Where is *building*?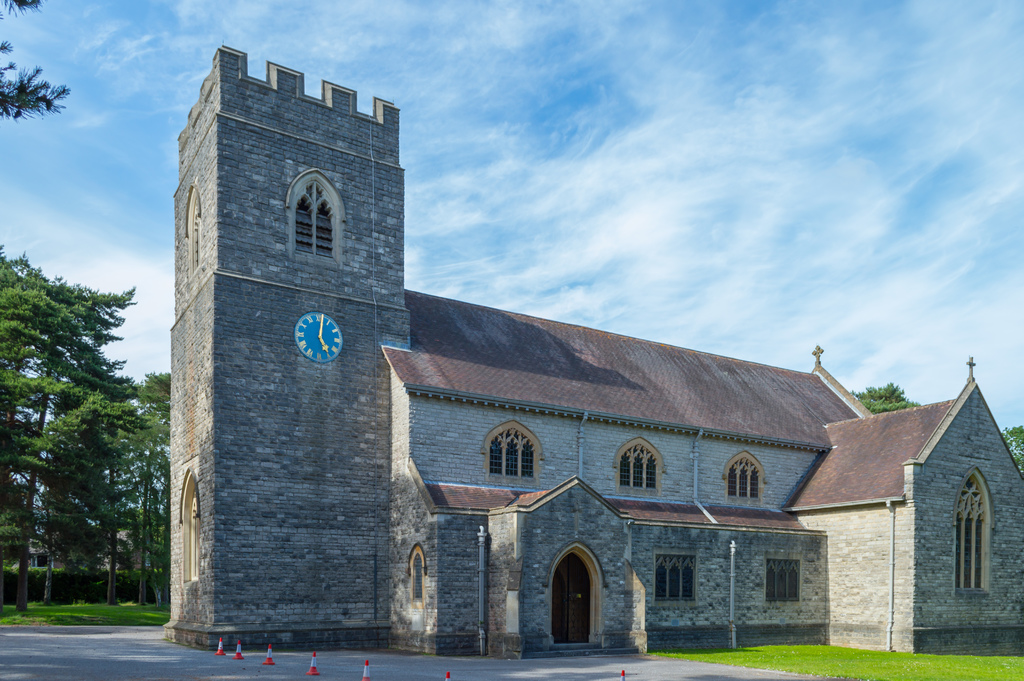
crop(163, 47, 1023, 654).
